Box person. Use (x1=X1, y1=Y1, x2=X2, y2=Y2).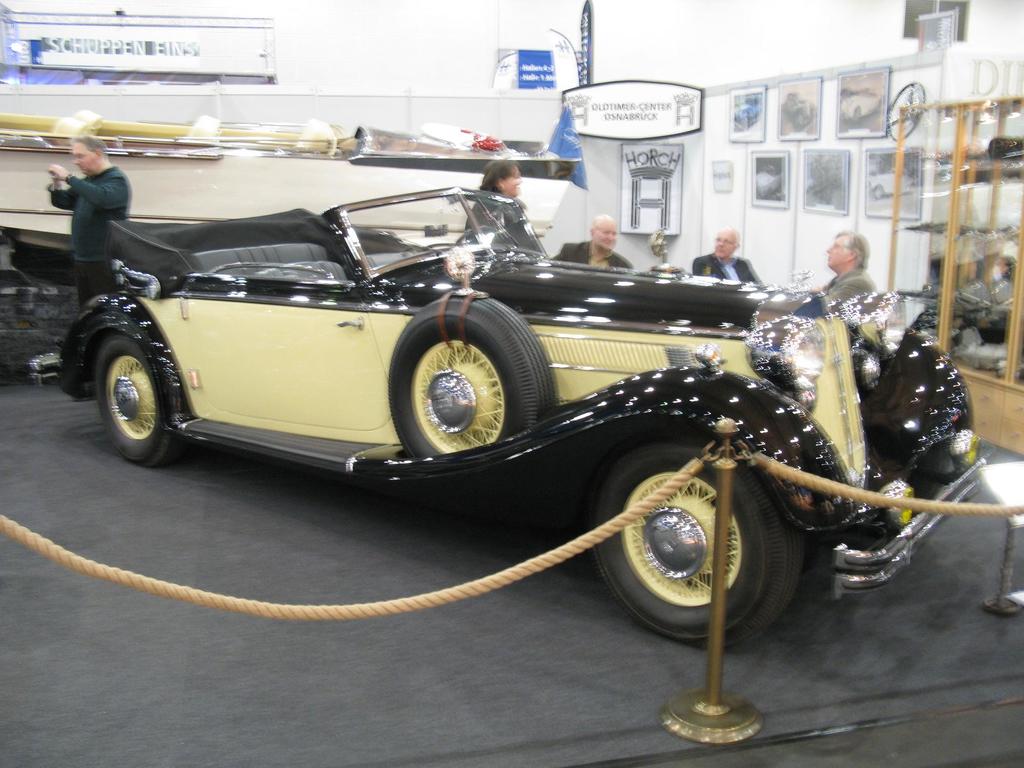
(x1=460, y1=156, x2=531, y2=241).
